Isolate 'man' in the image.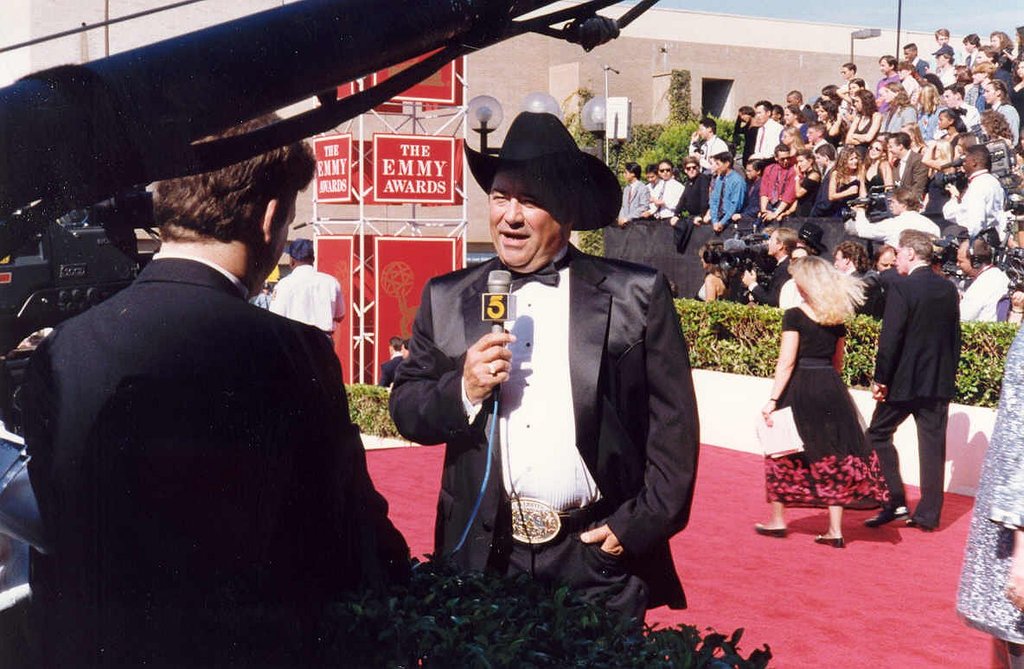
Isolated region: locate(689, 116, 727, 173).
